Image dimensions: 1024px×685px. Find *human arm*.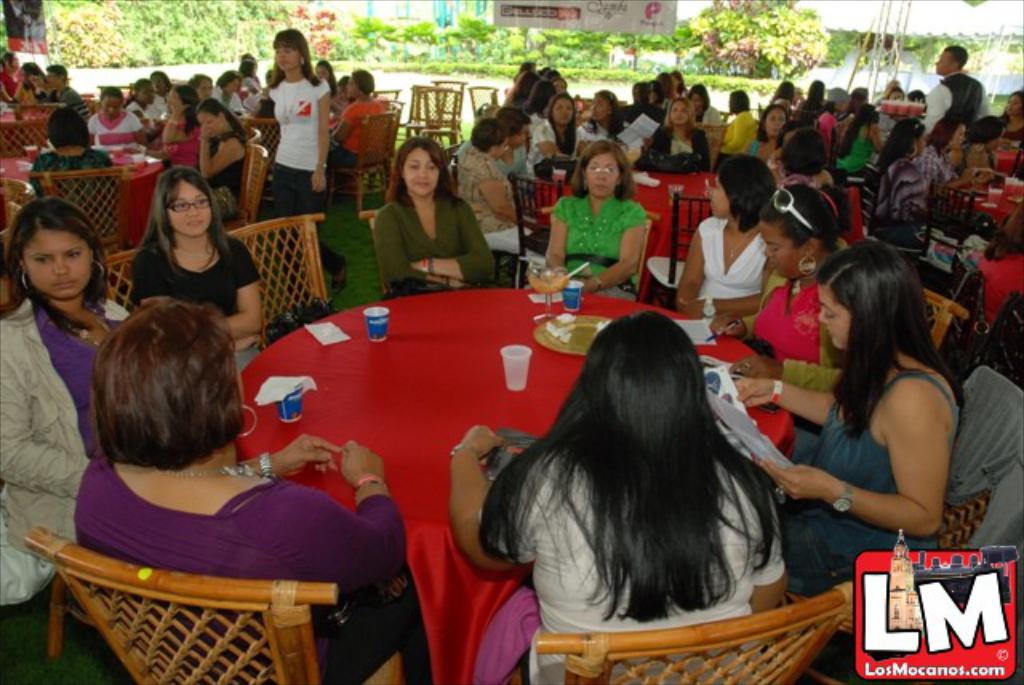
region(533, 122, 560, 154).
